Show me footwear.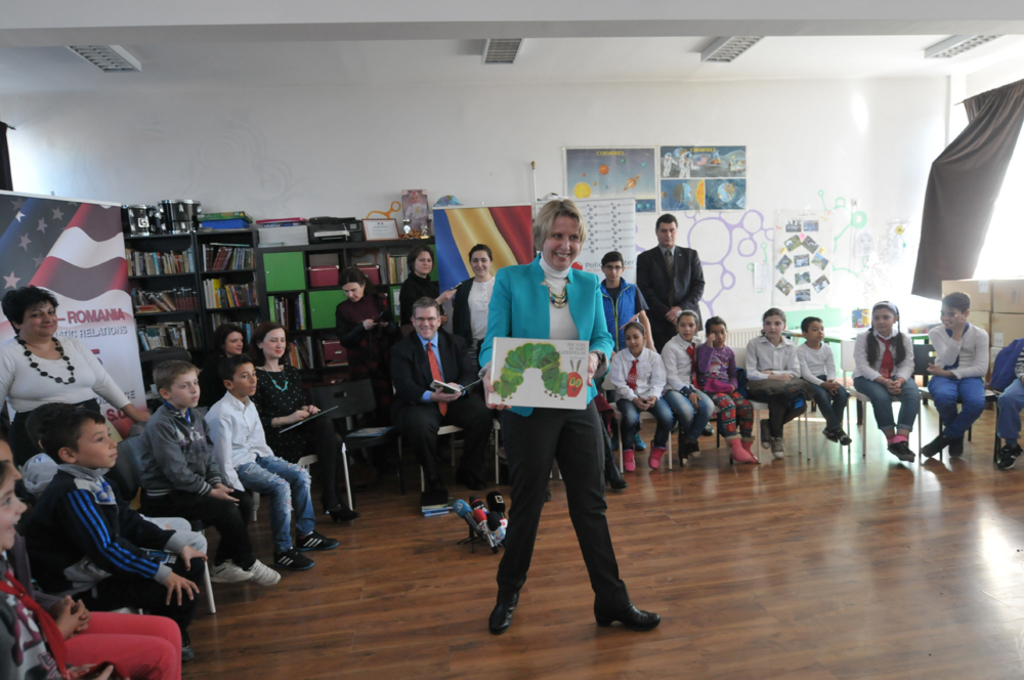
footwear is here: x1=819 y1=425 x2=839 y2=441.
